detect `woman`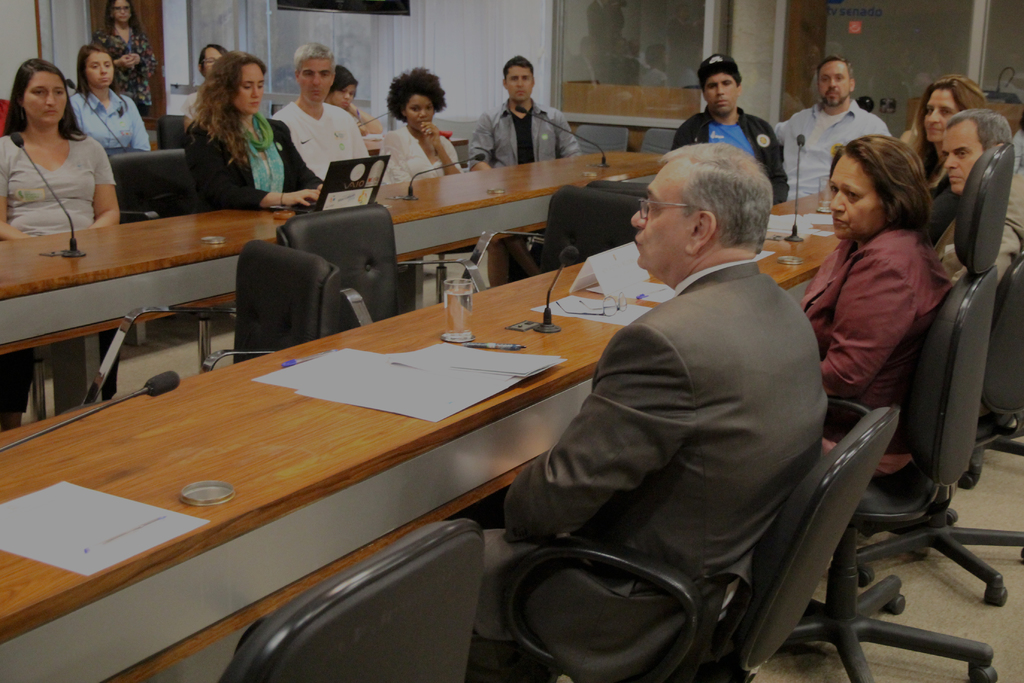
bbox=[905, 74, 986, 180]
